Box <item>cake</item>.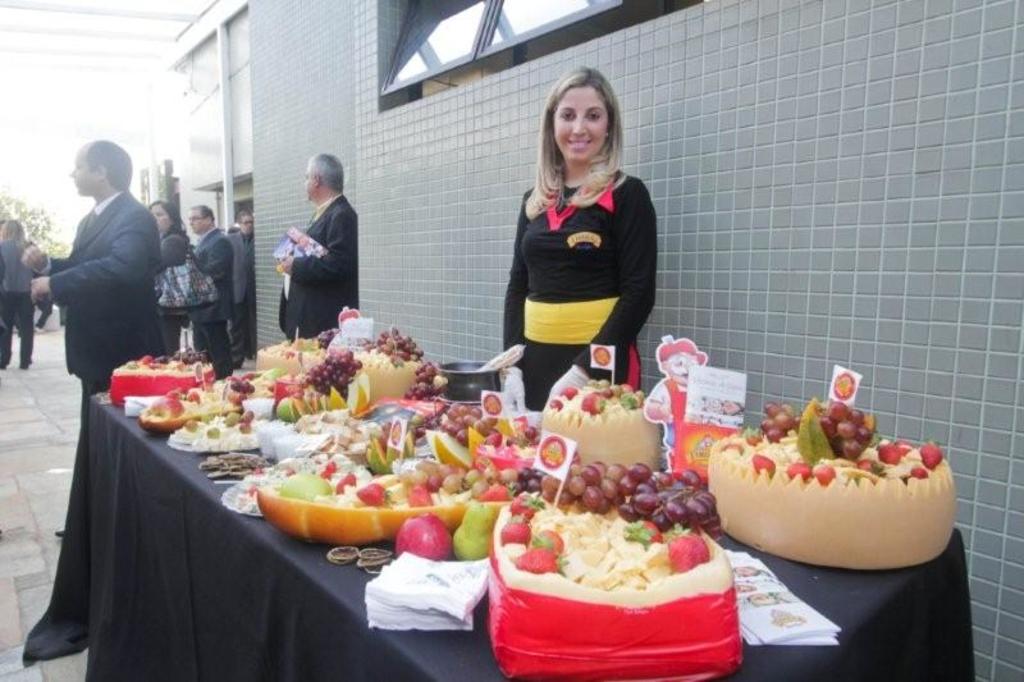
[left=490, top=491, right=739, bottom=681].
